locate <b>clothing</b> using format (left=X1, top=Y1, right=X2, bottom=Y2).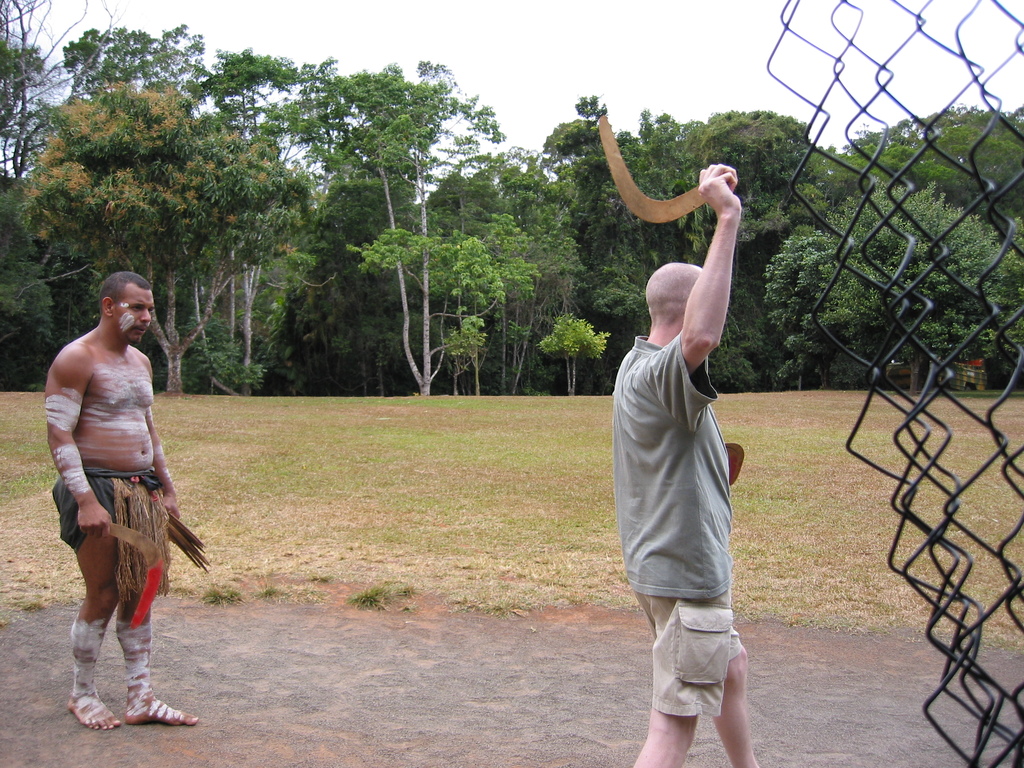
(left=612, top=332, right=743, bottom=719).
